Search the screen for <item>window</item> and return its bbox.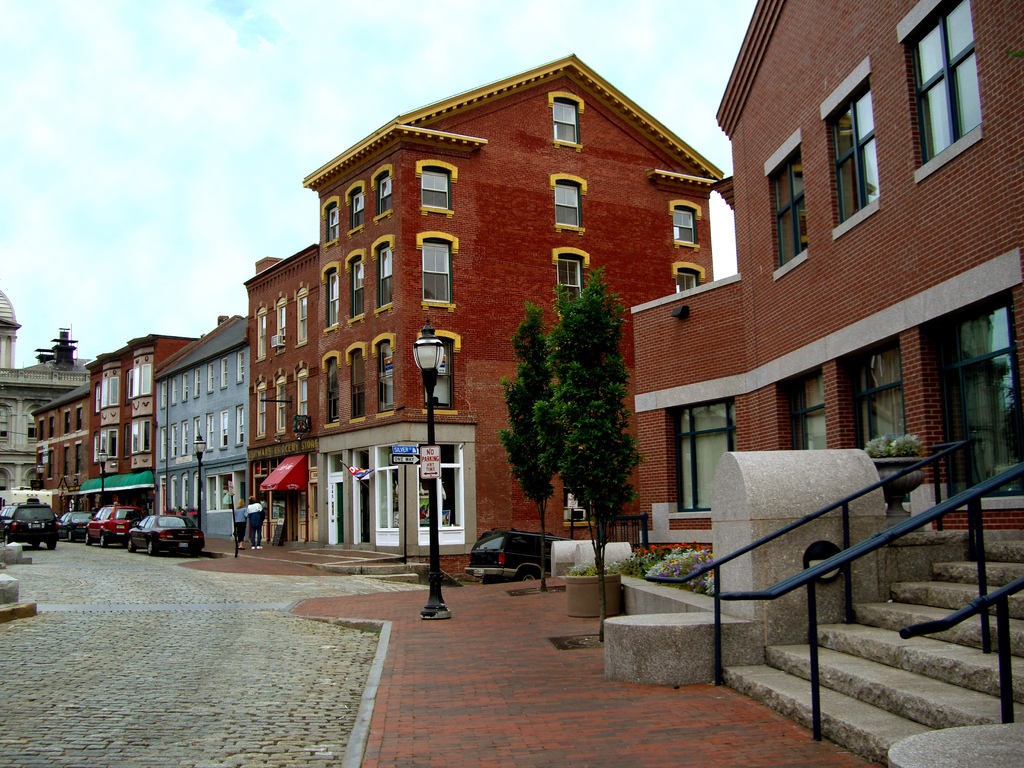
Found: <box>140,419,152,451</box>.
